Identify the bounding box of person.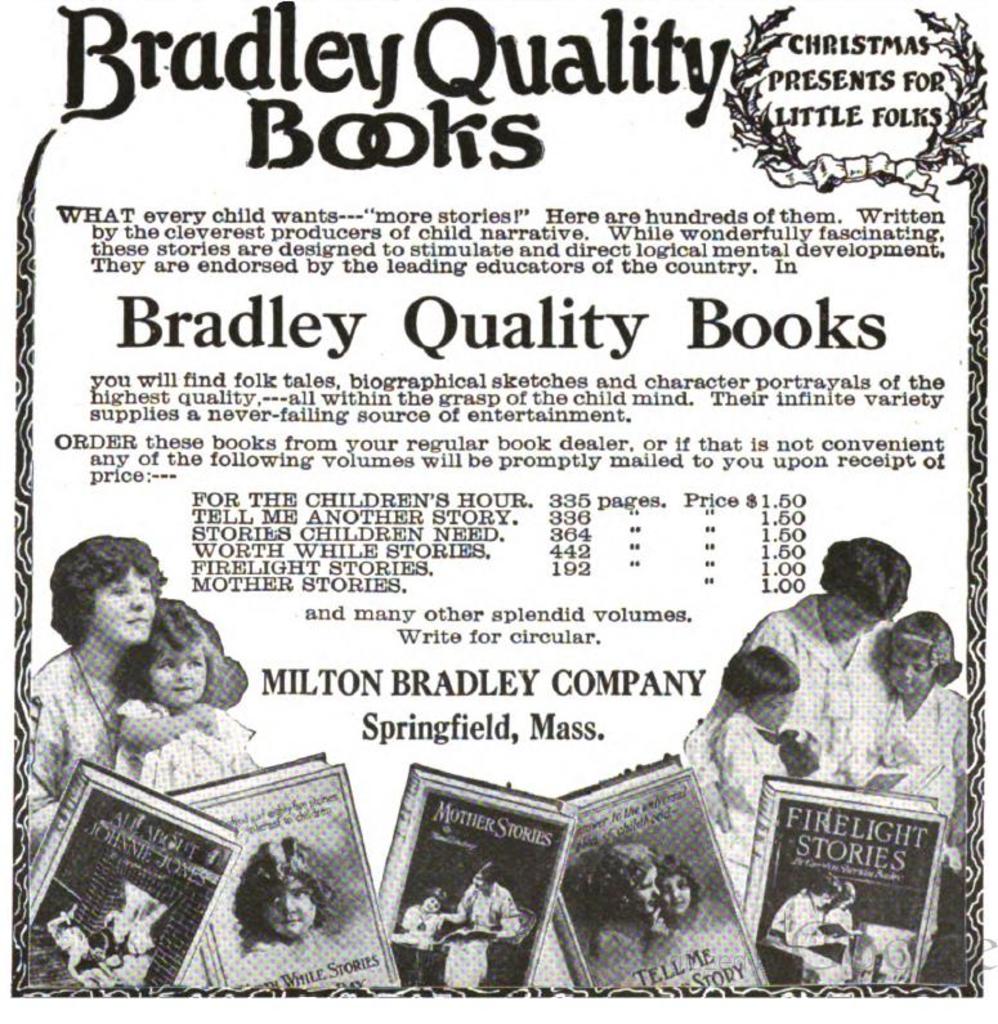
BBox(437, 859, 519, 987).
